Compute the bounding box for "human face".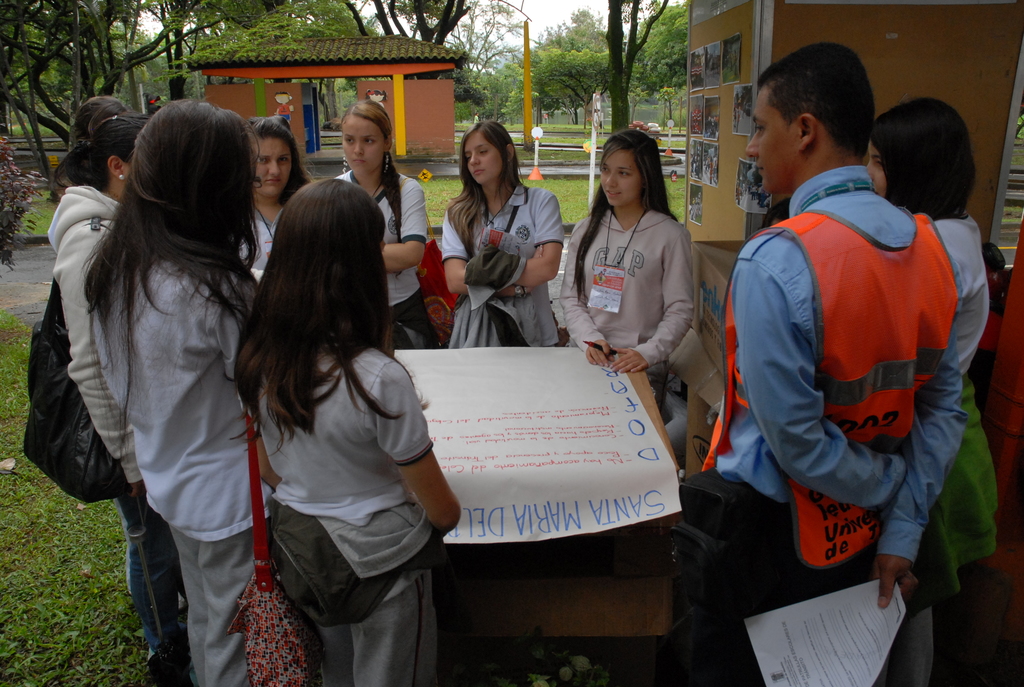
<box>343,119,385,174</box>.
